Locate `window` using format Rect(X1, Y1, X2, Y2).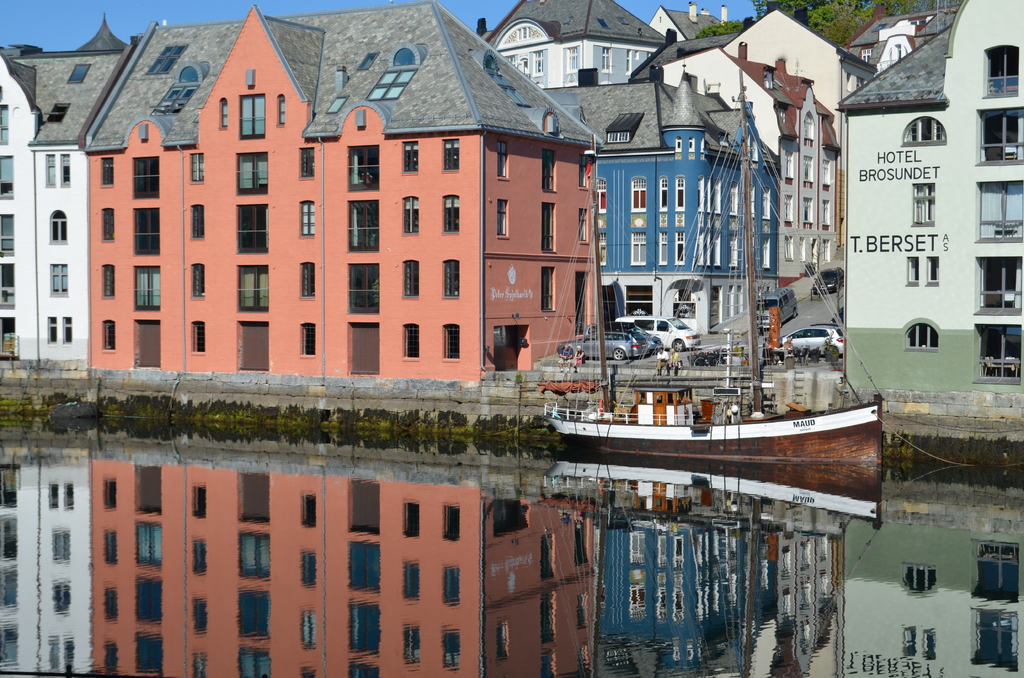
Rect(190, 202, 205, 240).
